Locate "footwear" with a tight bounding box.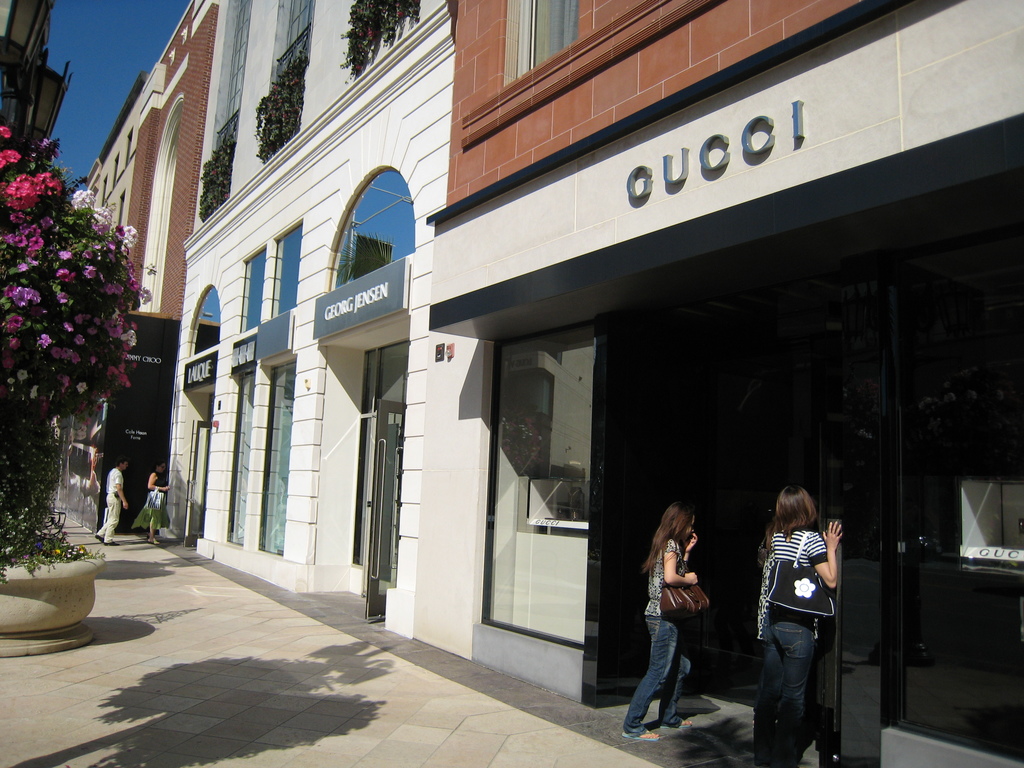
(625, 732, 659, 742).
